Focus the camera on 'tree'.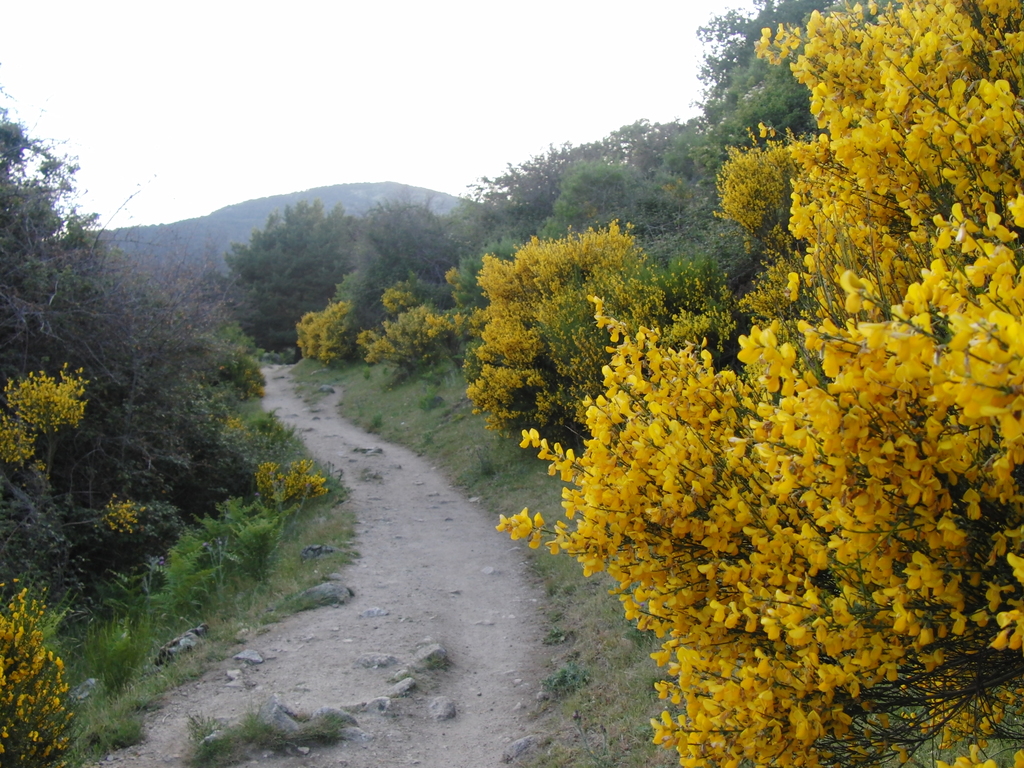
Focus region: 557/152/633/240.
